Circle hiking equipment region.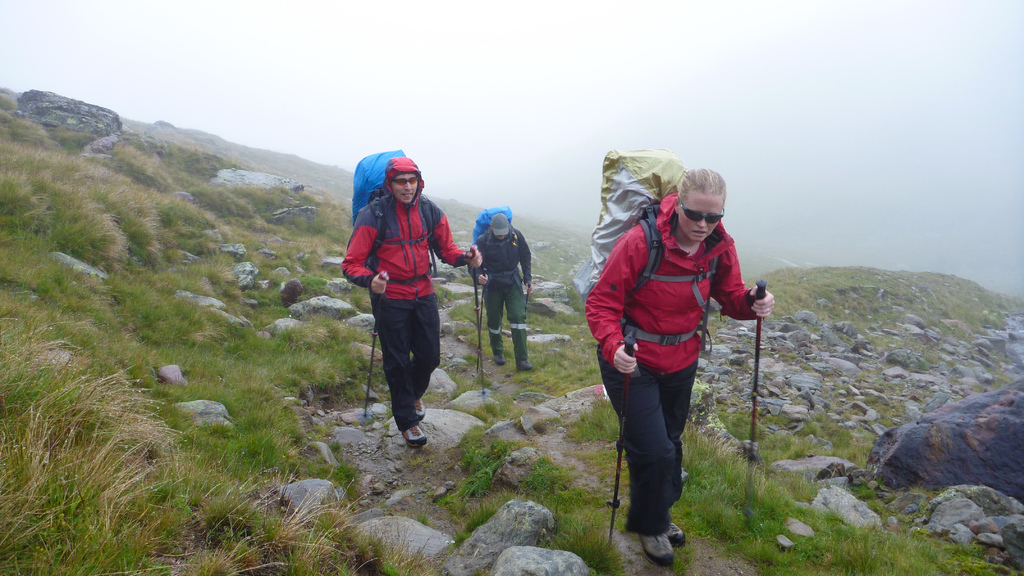
Region: 368/267/386/419.
